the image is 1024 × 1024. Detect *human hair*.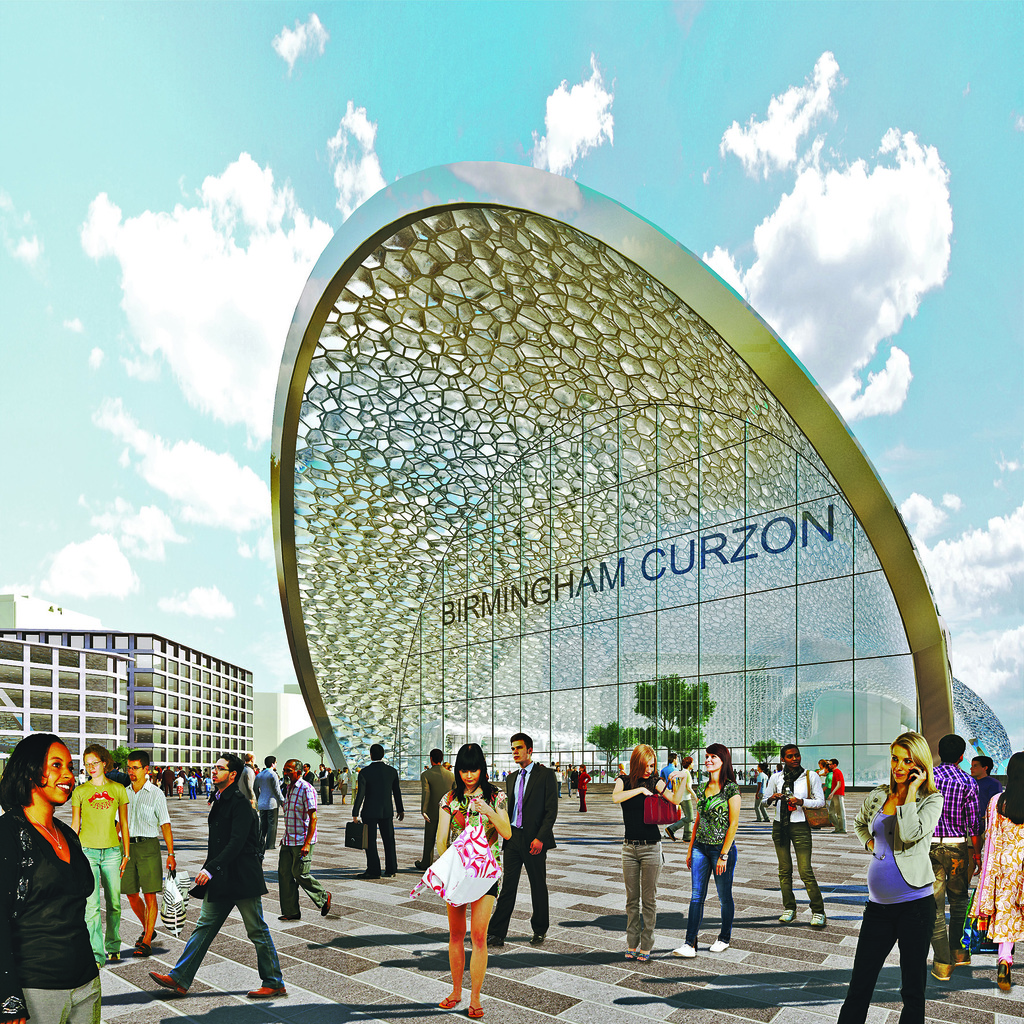
Detection: <box>888,732,934,788</box>.
